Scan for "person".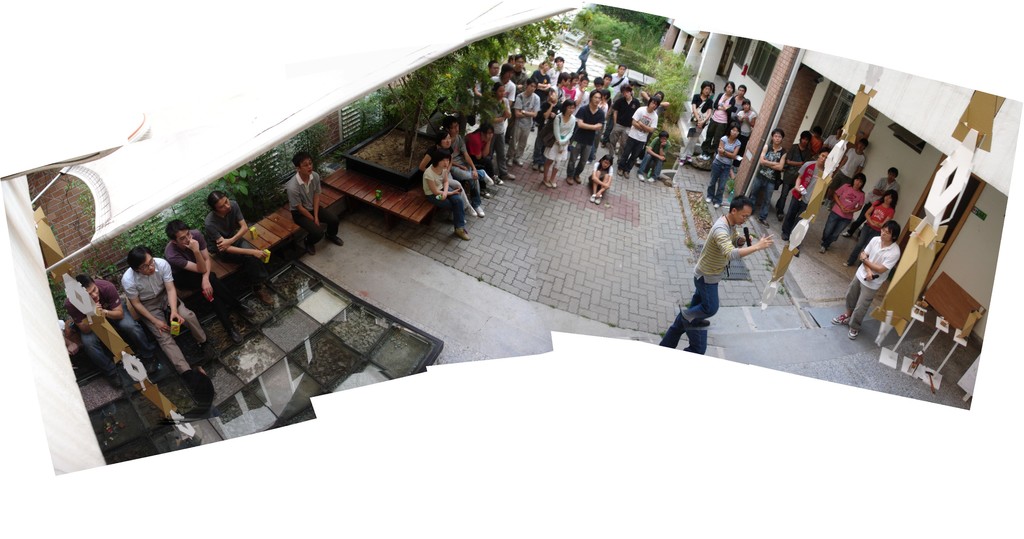
Scan result: box=[791, 145, 836, 240].
